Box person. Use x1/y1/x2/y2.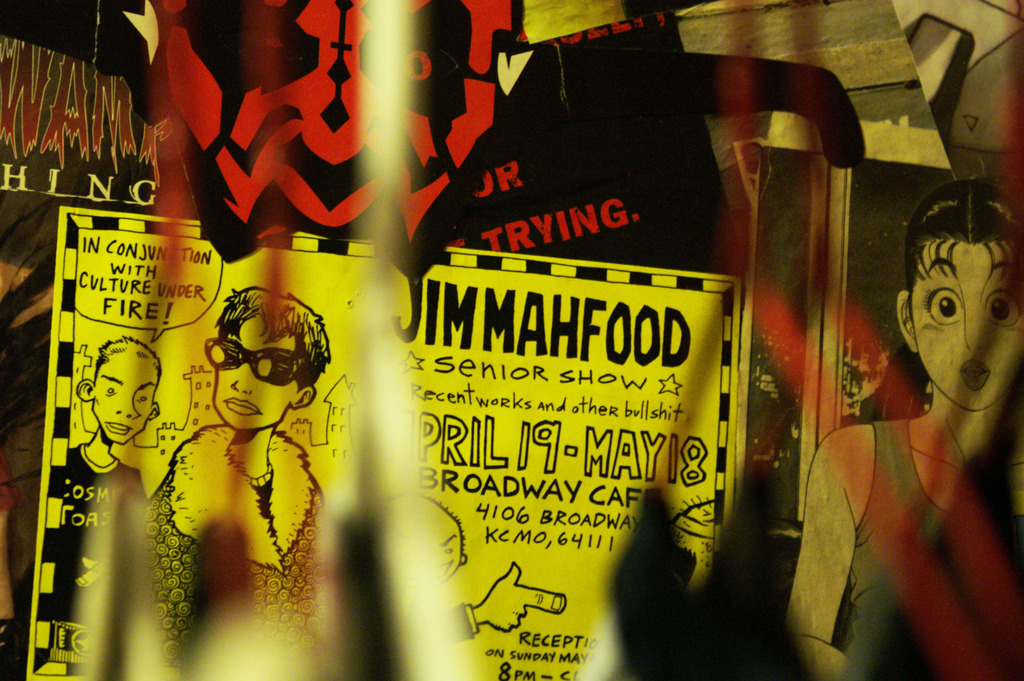
36/331/163/680.
